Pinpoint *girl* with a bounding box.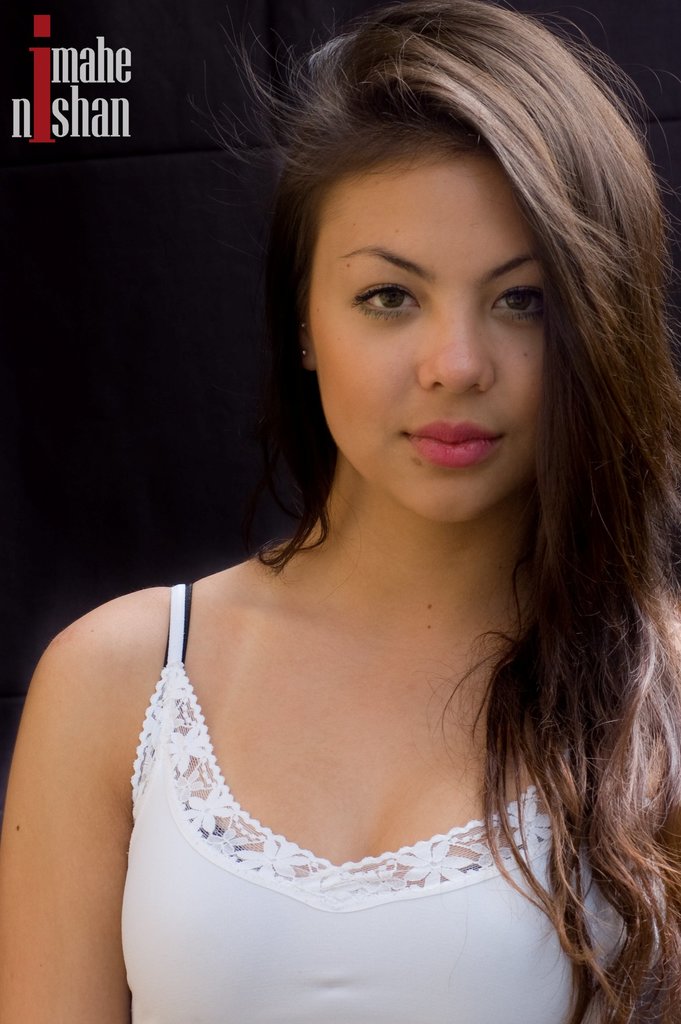
<region>1, 0, 680, 1022</region>.
